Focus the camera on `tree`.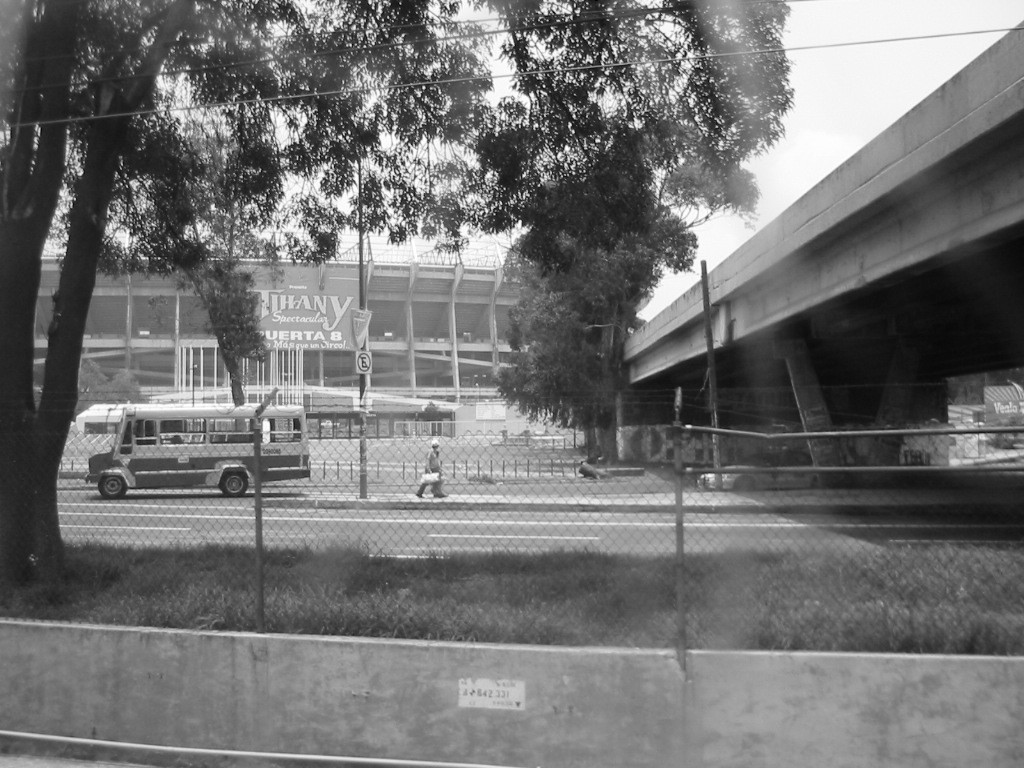
Focus region: box(494, 230, 702, 462).
